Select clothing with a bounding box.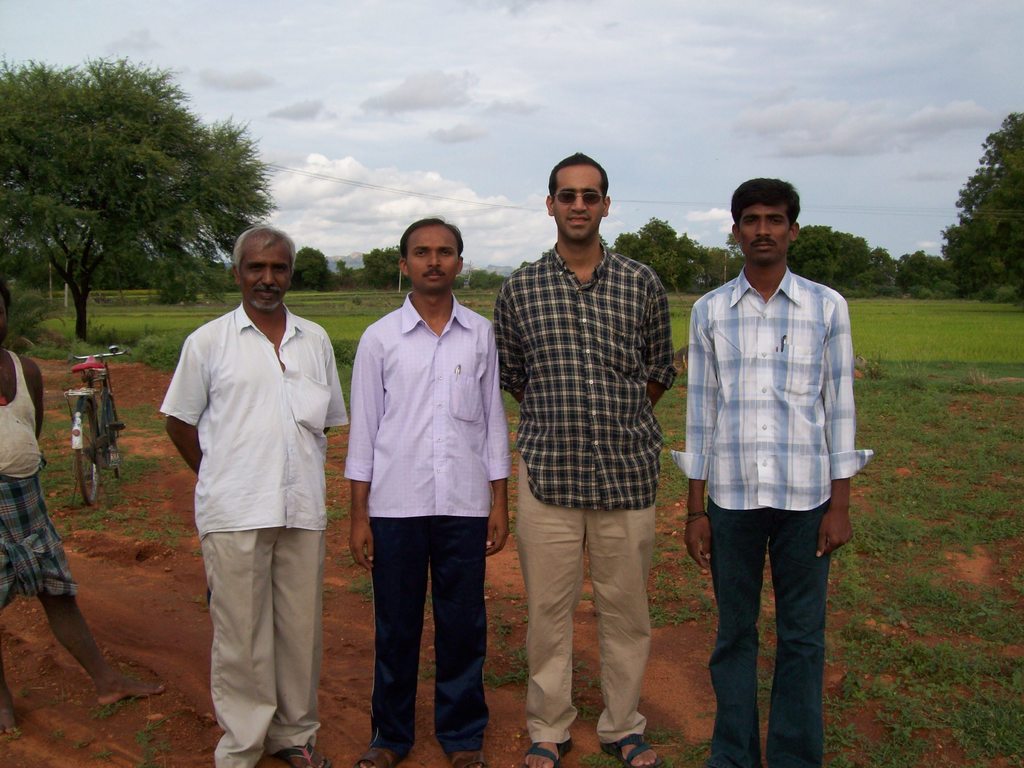
342/296/498/752.
